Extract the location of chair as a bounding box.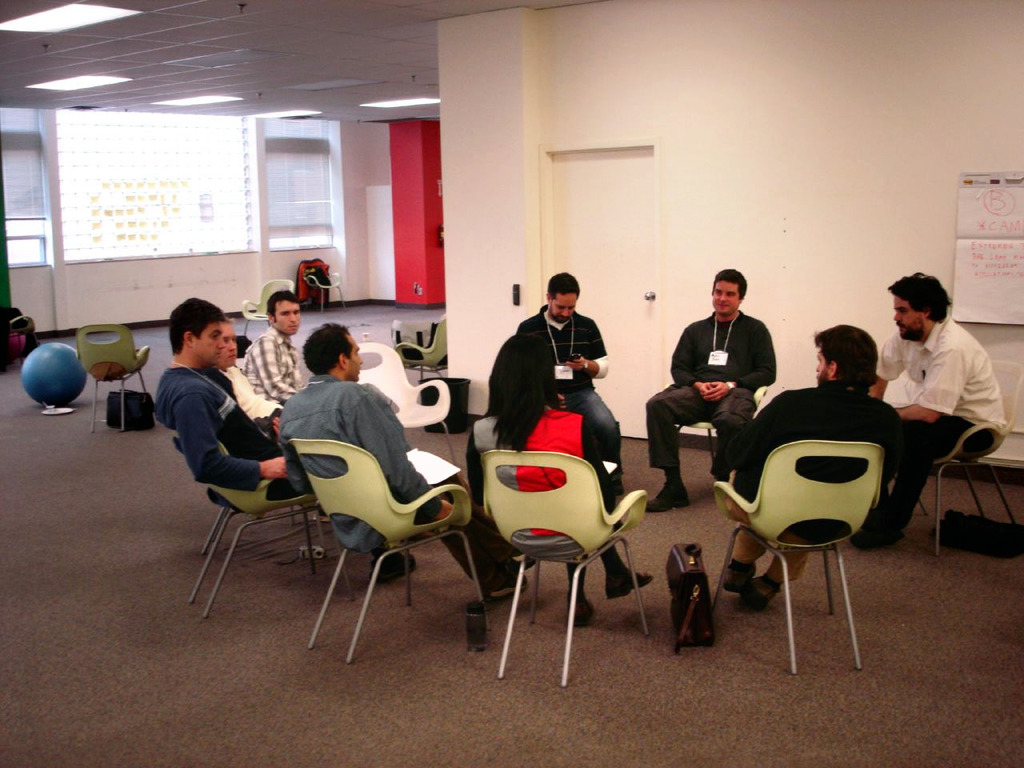
<bbox>890, 357, 1023, 561</bbox>.
